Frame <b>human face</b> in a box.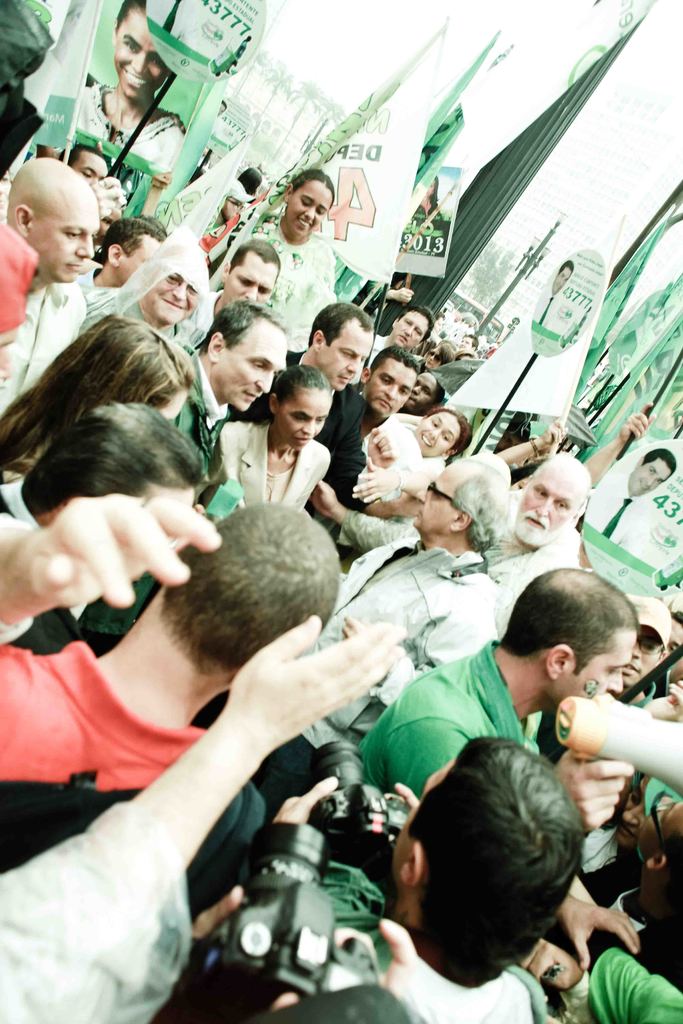
[x1=414, y1=410, x2=458, y2=452].
